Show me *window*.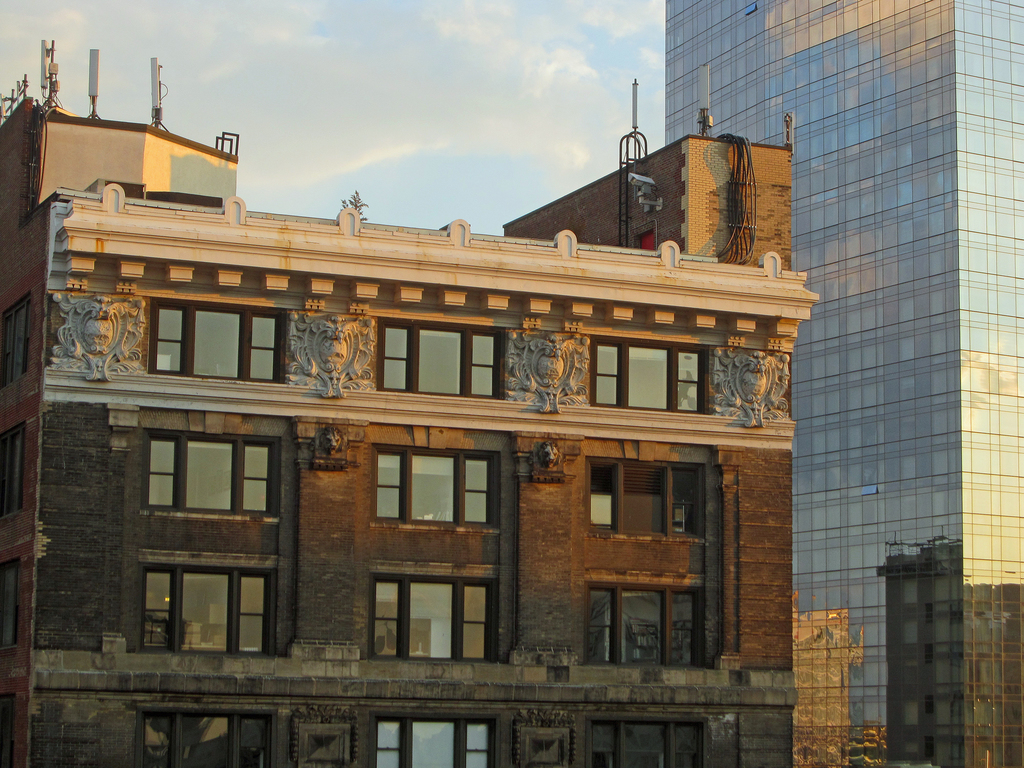
*window* is here: [141, 561, 275, 654].
